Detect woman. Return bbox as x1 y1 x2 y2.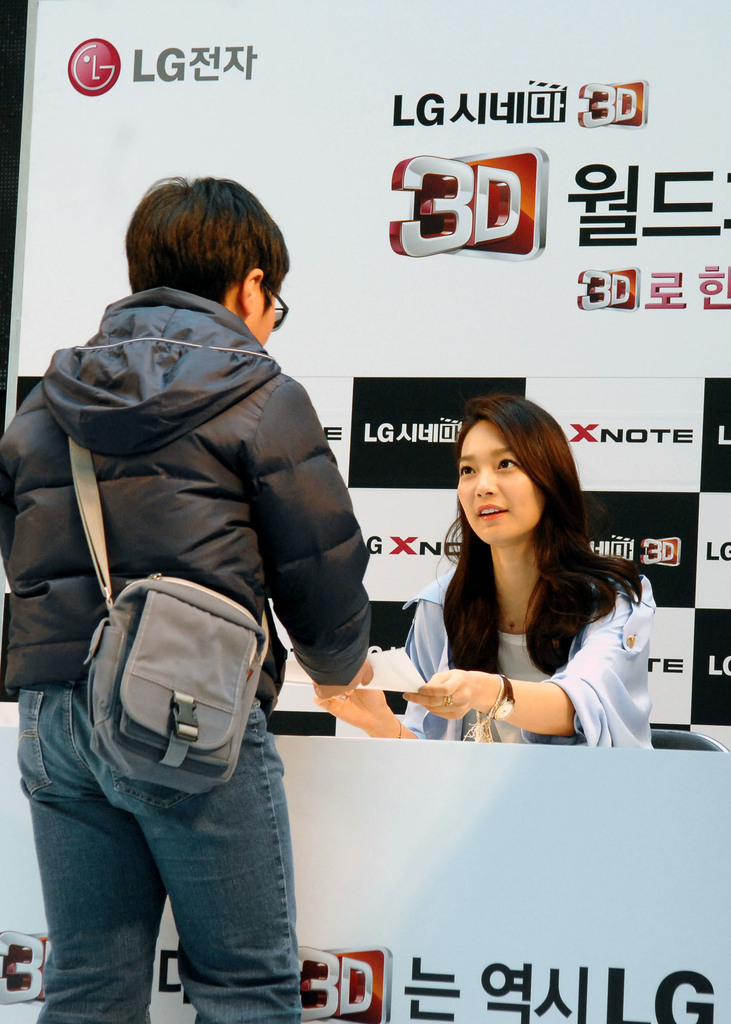
406 398 654 774.
